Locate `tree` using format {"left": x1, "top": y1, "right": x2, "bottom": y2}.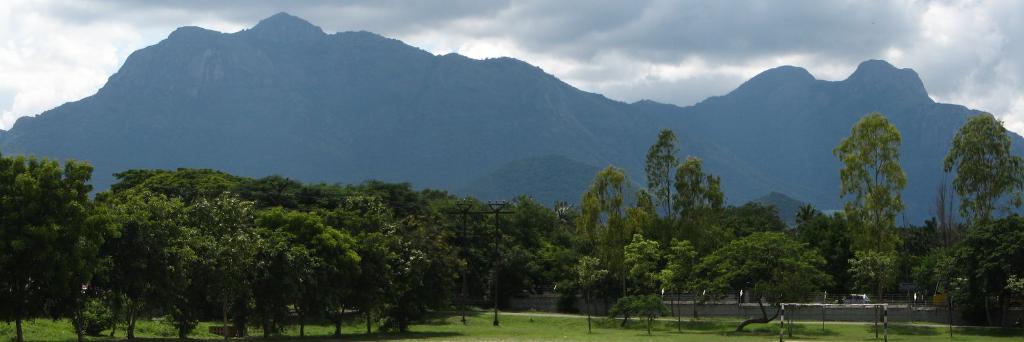
{"left": 835, "top": 84, "right": 927, "bottom": 282}.
